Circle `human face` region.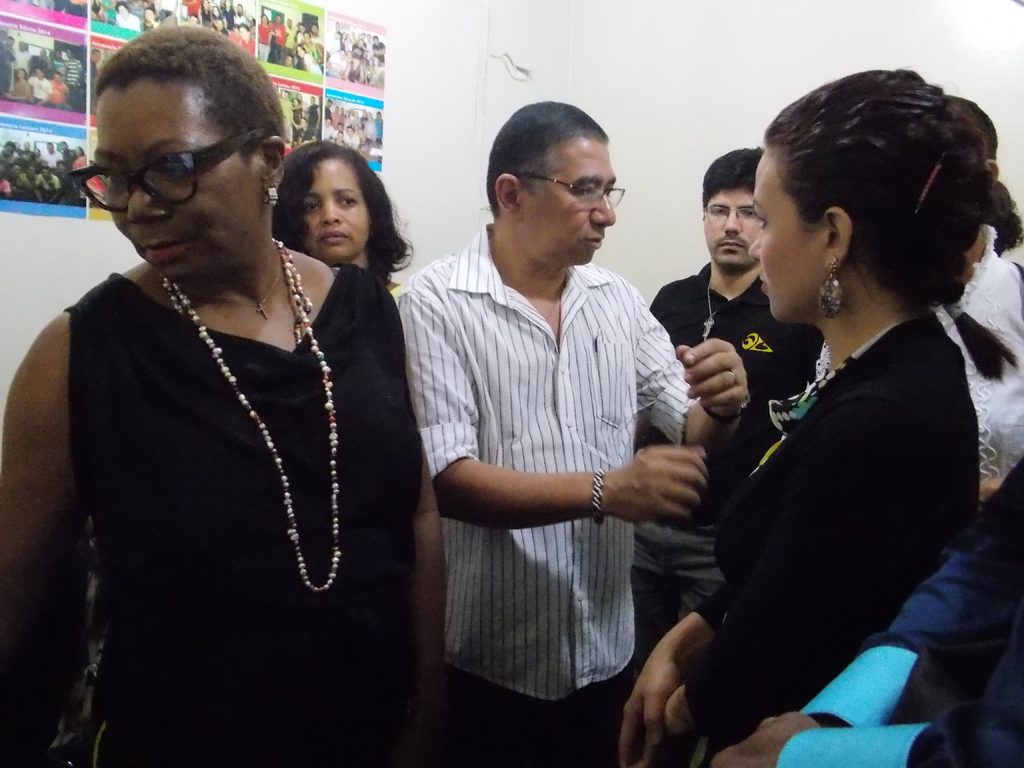
Region: <bbox>143, 10, 157, 23</bbox>.
